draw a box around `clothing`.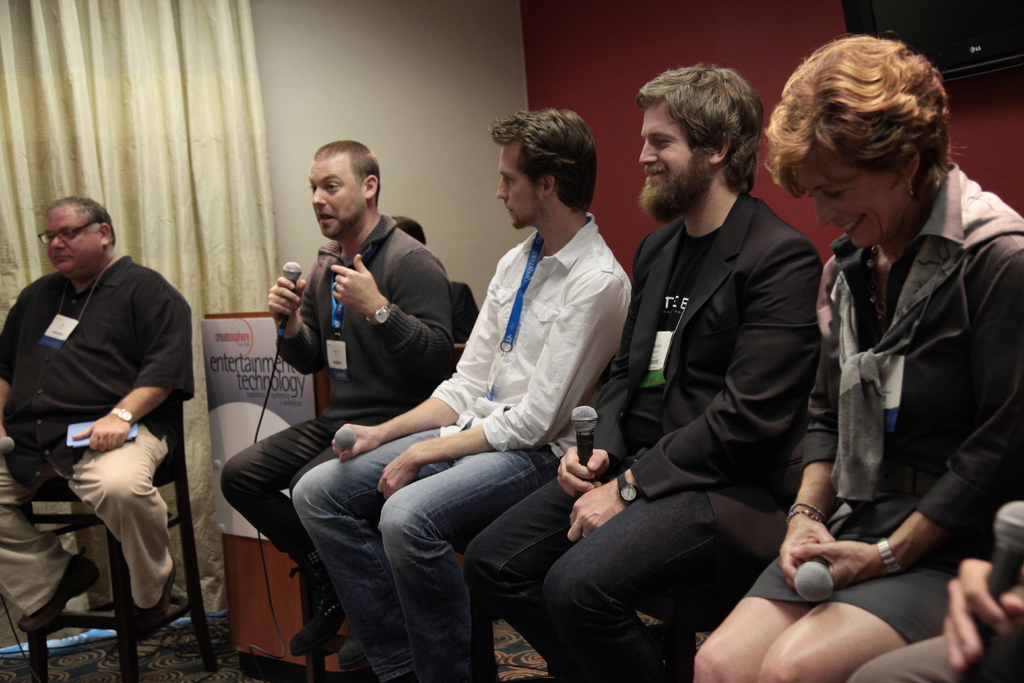
213, 213, 458, 598.
